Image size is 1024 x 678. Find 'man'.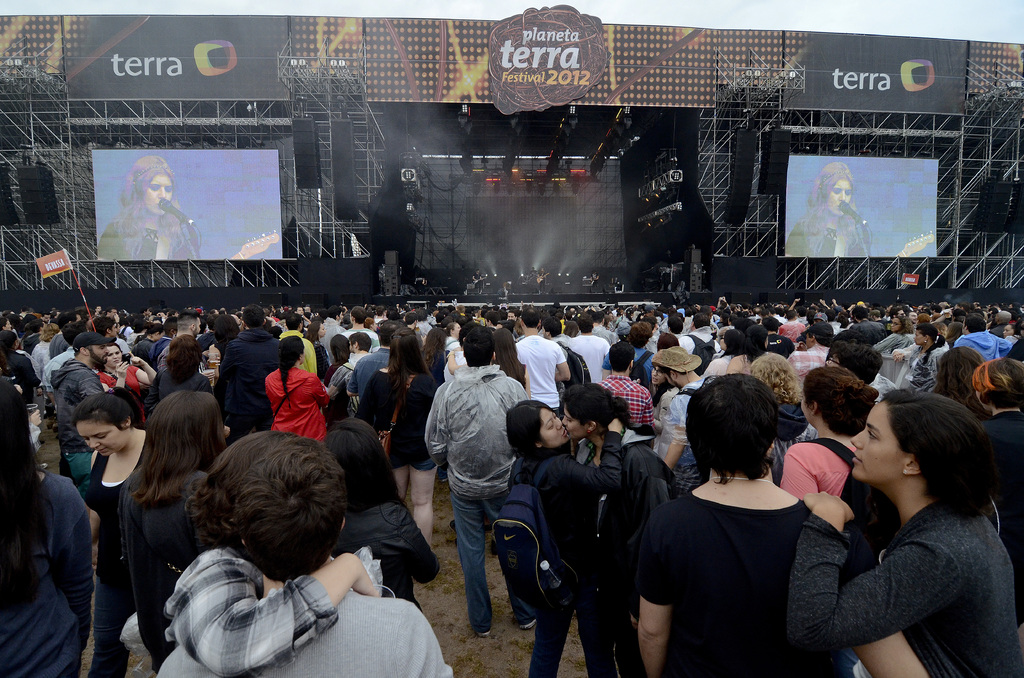
rect(515, 307, 569, 417).
